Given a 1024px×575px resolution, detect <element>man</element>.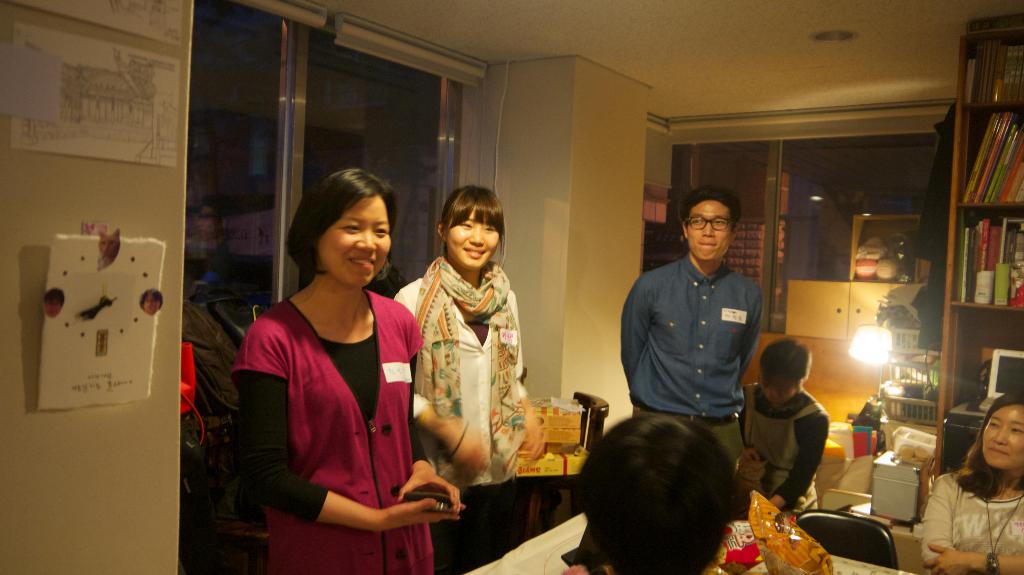
(621,185,749,478).
